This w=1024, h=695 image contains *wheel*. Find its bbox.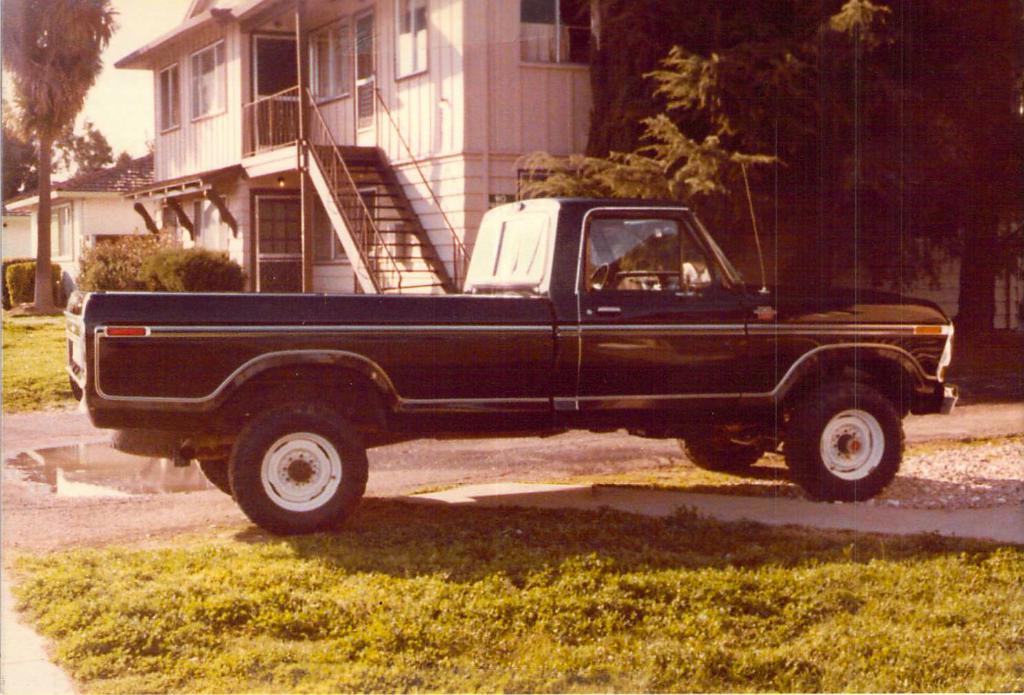
(left=677, top=433, right=767, bottom=468).
